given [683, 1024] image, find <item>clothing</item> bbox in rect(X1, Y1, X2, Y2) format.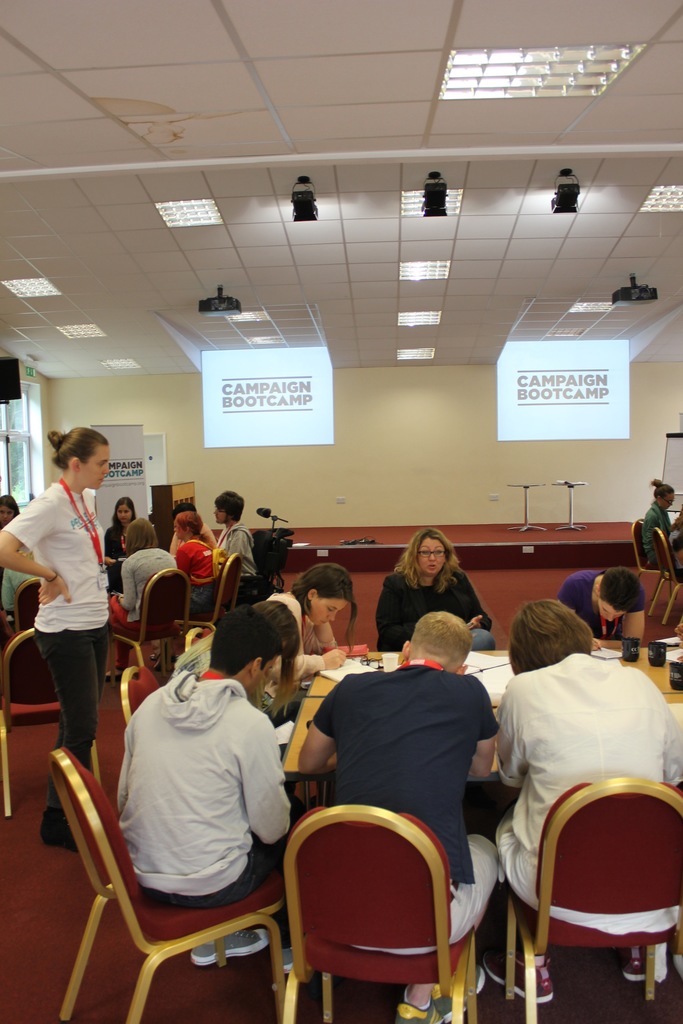
rect(372, 564, 493, 652).
